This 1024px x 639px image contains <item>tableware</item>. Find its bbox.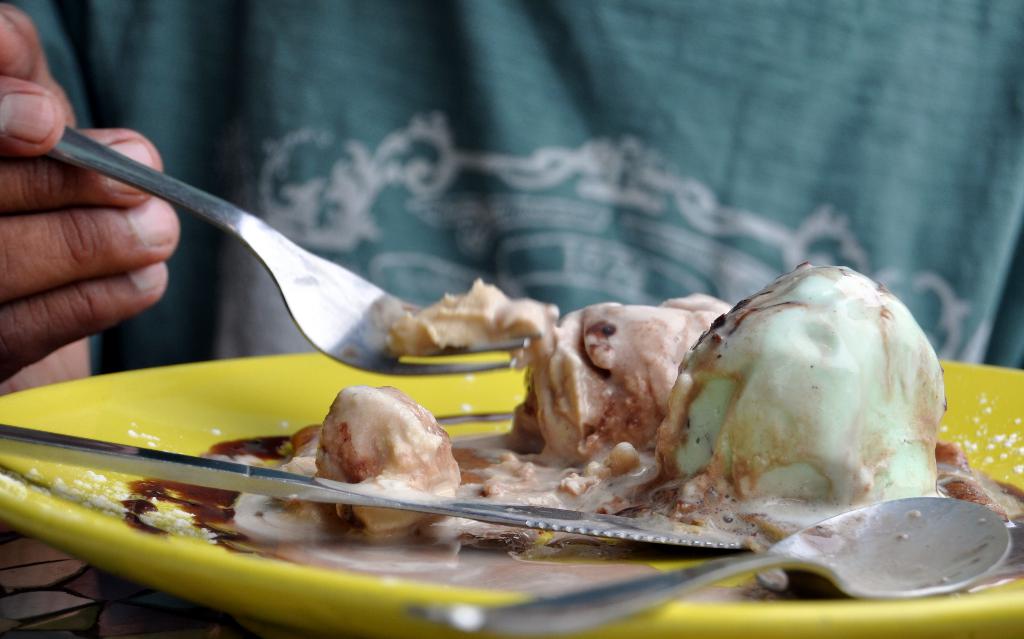
(left=404, top=490, right=1015, bottom=638).
